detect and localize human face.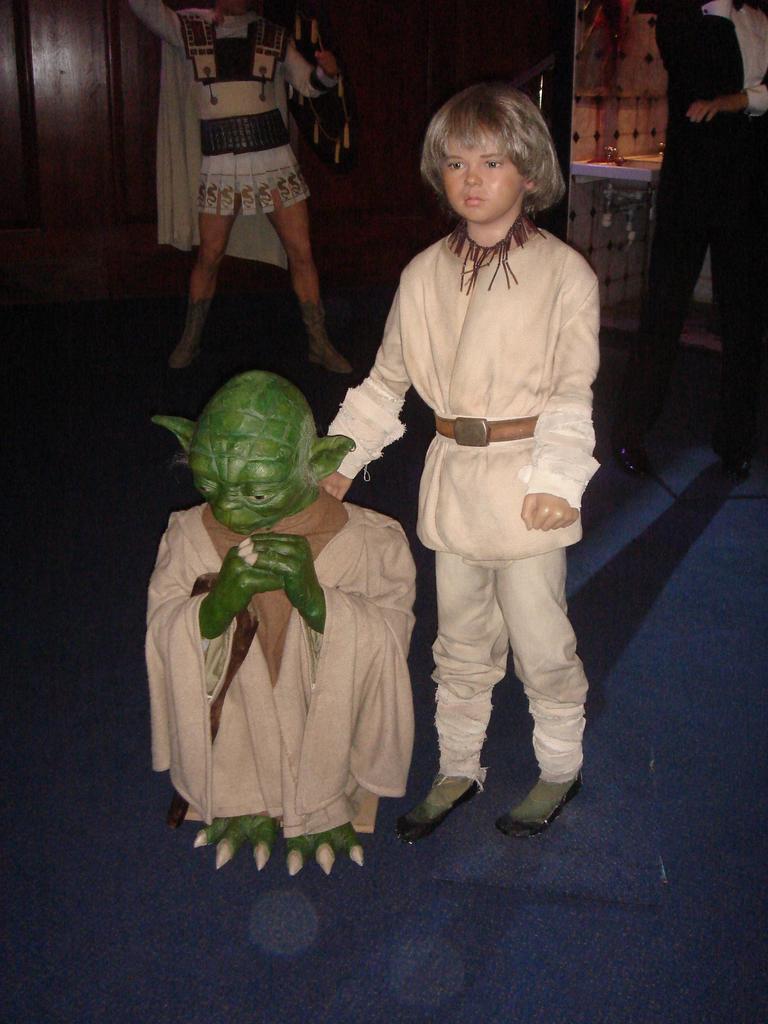
Localized at detection(446, 121, 527, 221).
